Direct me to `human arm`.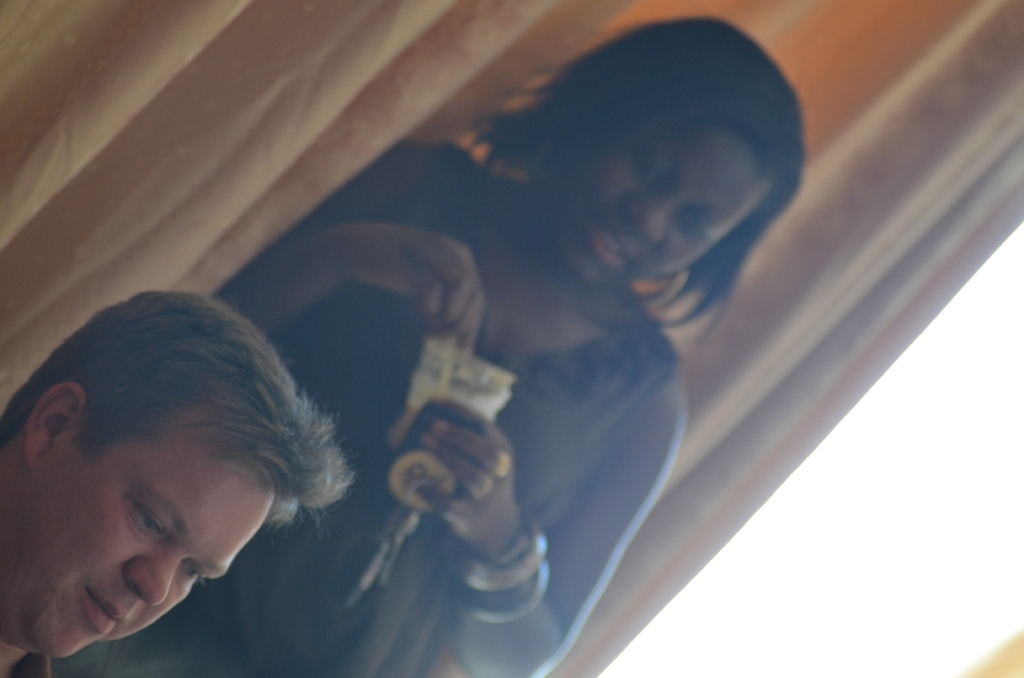
Direction: box(372, 375, 528, 590).
